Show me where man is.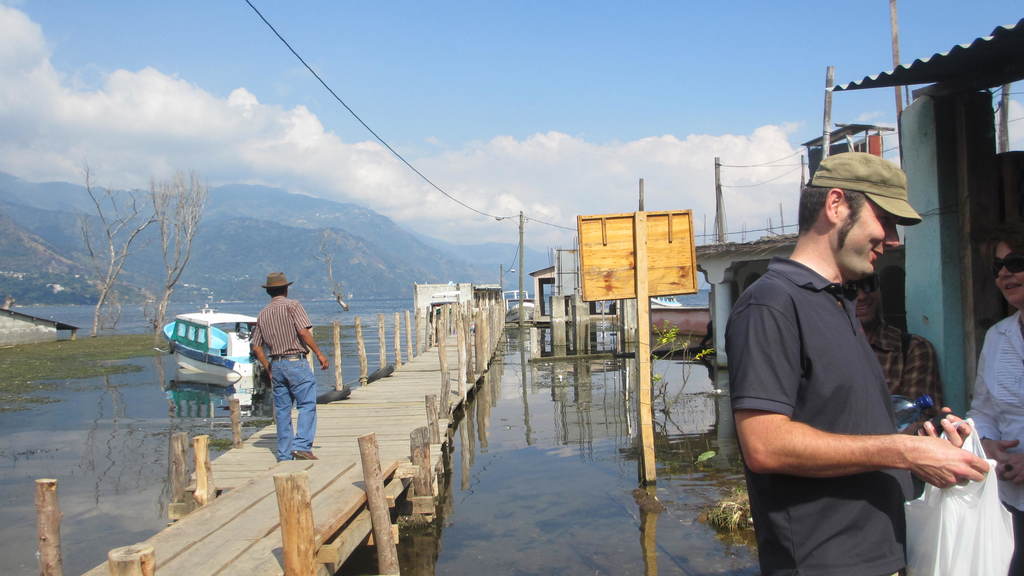
man is at x1=732 y1=115 x2=973 y2=565.
